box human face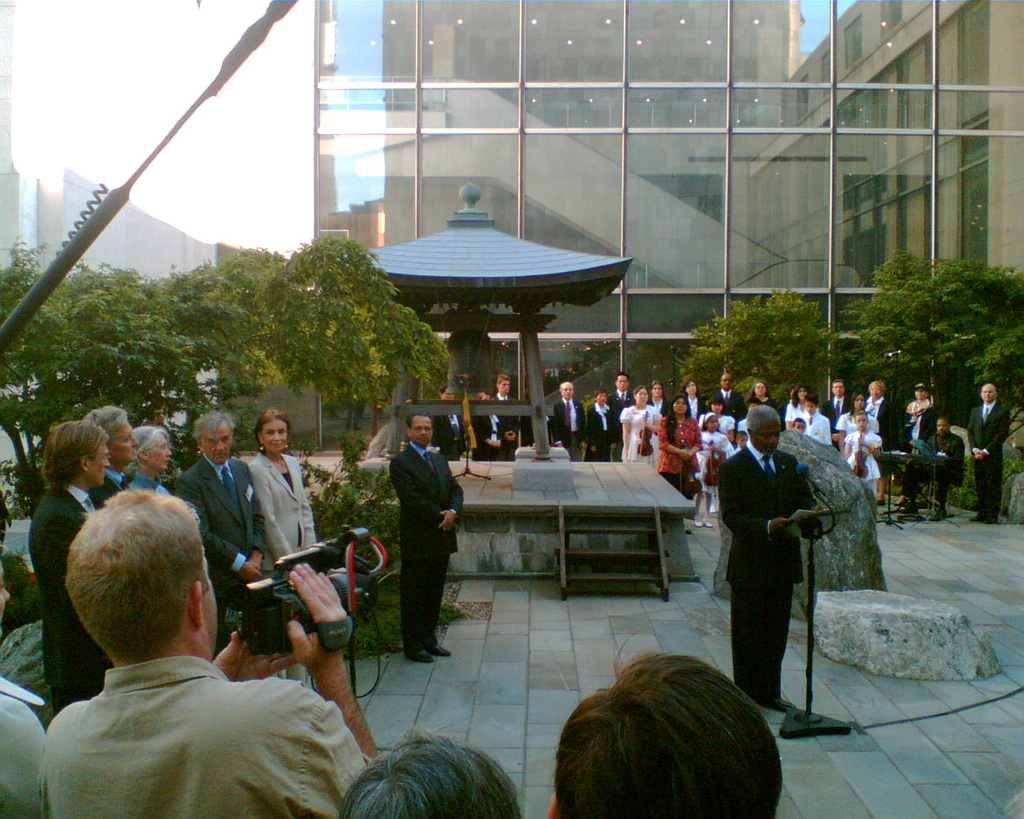
{"left": 261, "top": 417, "right": 285, "bottom": 453}
